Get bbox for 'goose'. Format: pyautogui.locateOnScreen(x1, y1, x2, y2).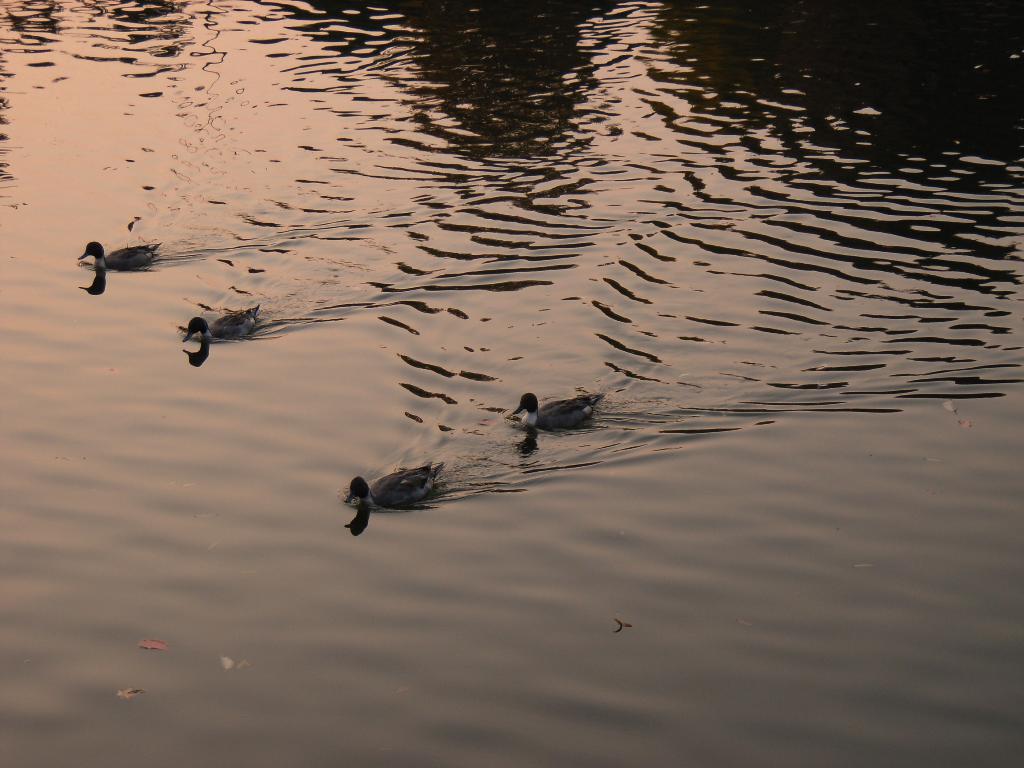
pyautogui.locateOnScreen(348, 465, 451, 509).
